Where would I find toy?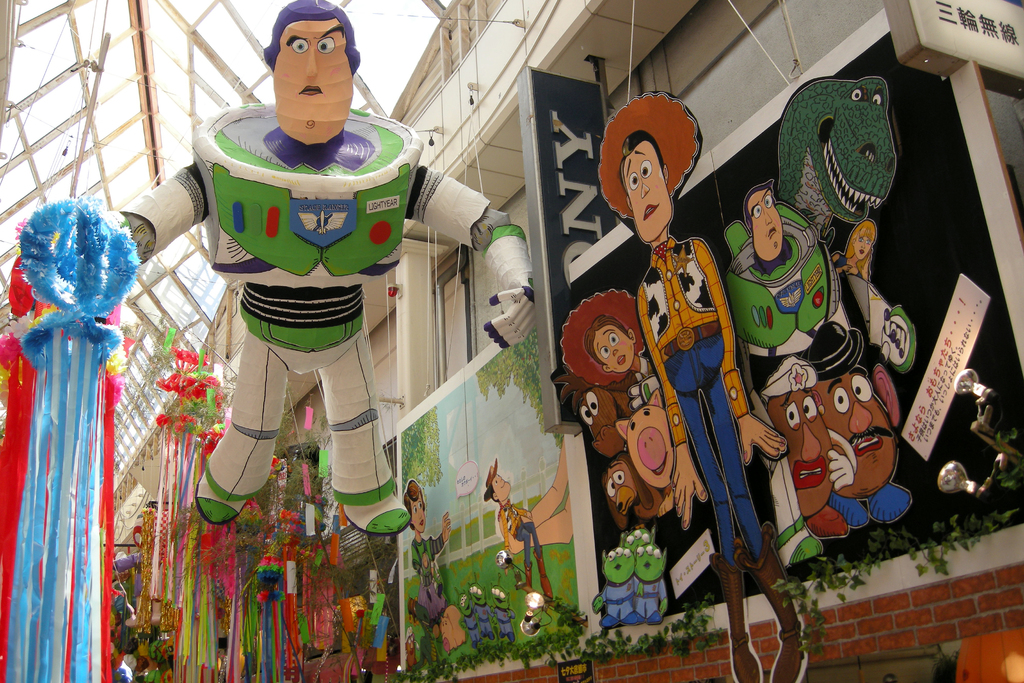
At left=598, top=89, right=801, bottom=682.
